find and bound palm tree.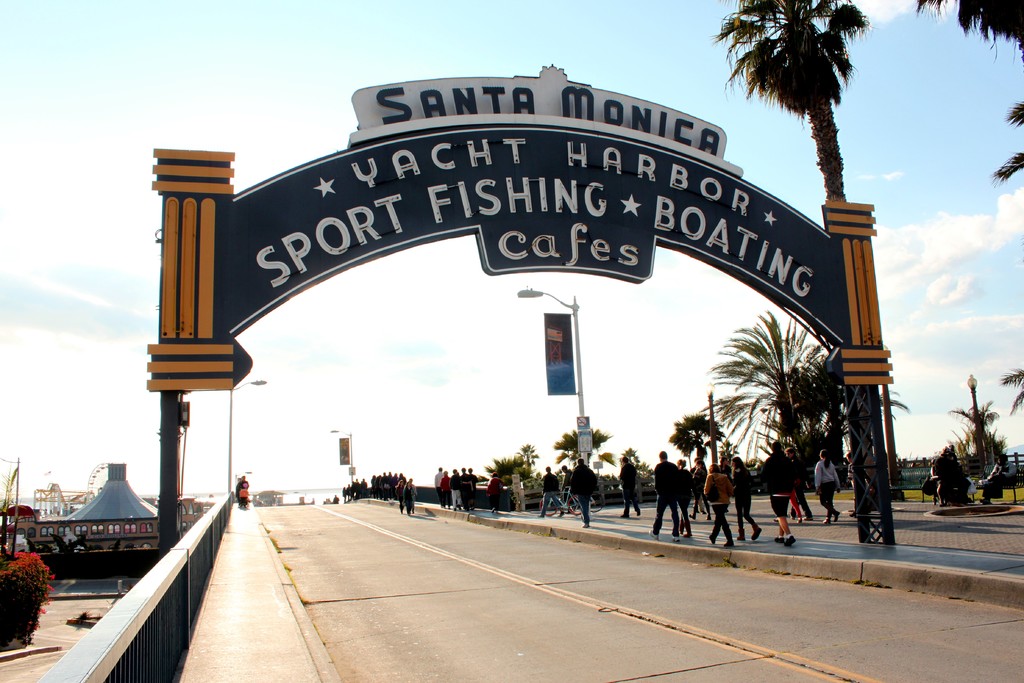
Bound: [914, 0, 1023, 185].
